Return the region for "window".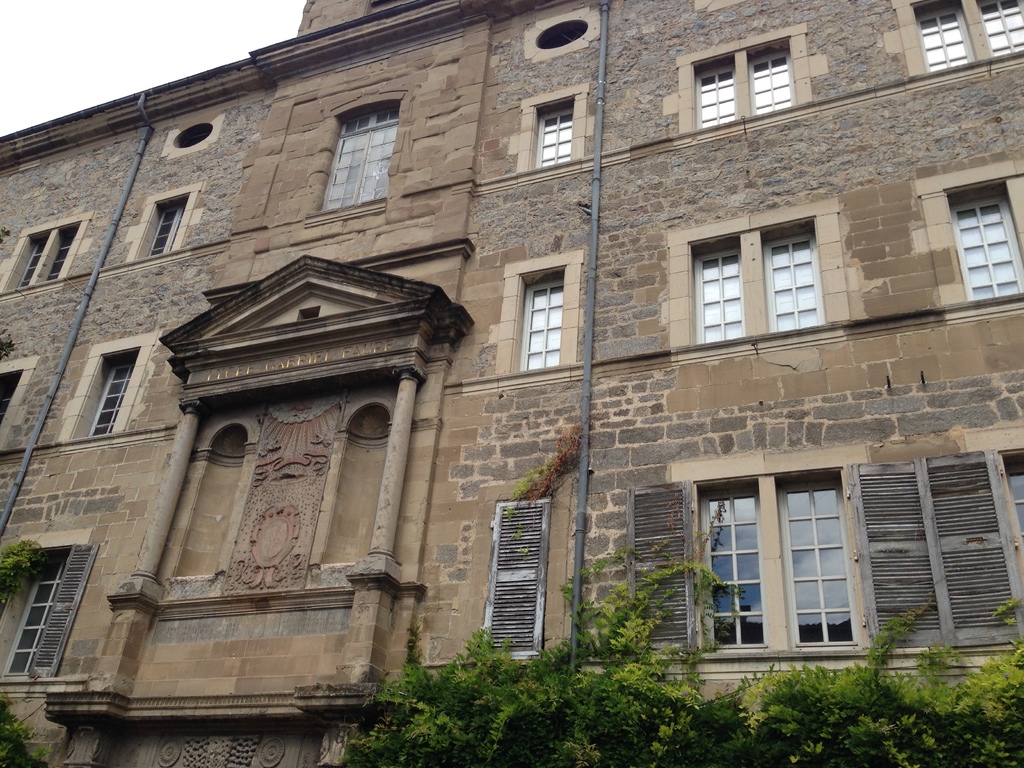
745/50/788/109.
